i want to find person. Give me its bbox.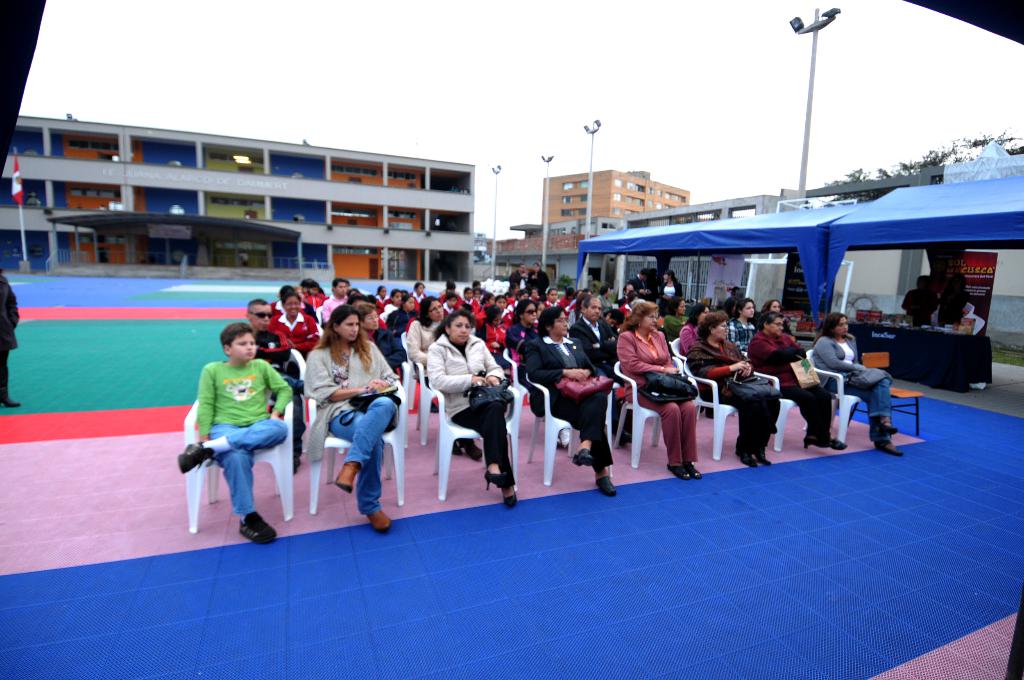
Rect(177, 321, 296, 549).
